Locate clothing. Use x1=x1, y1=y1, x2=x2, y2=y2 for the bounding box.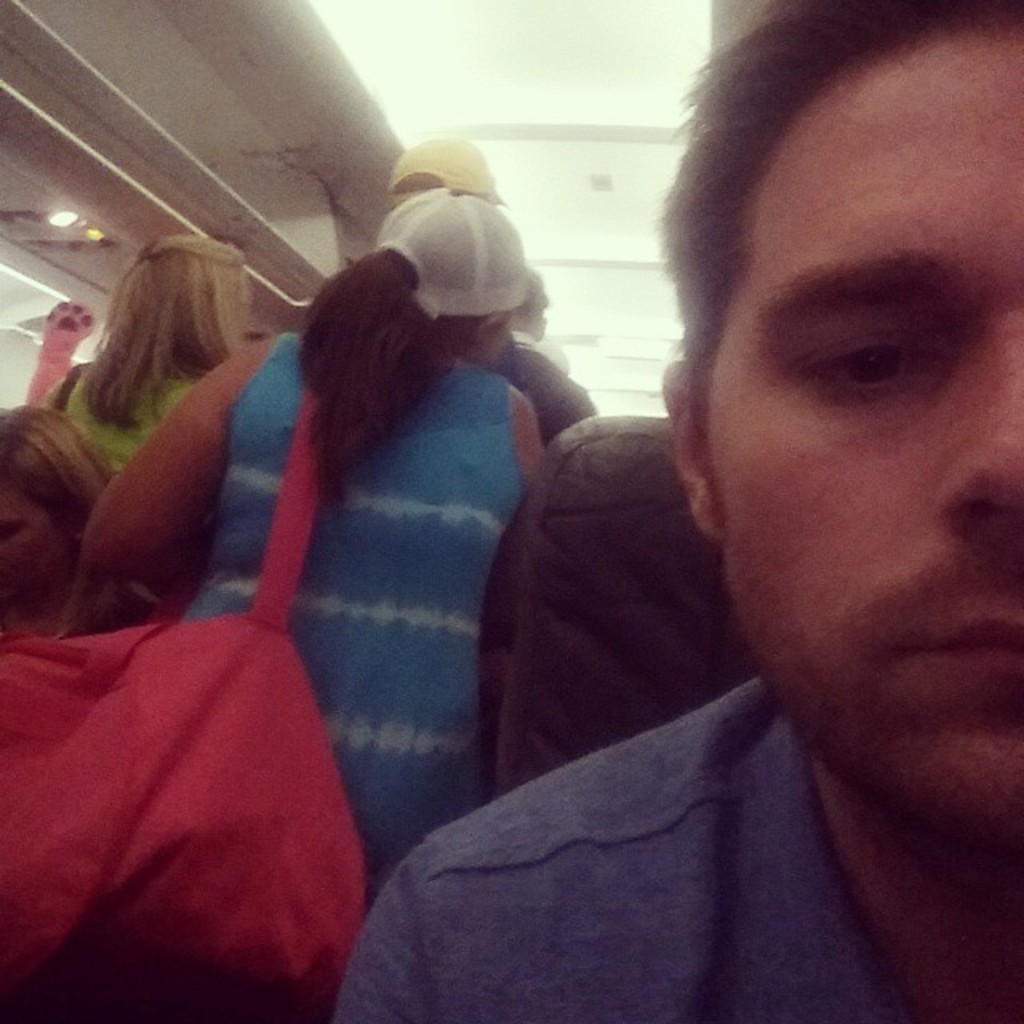
x1=54, y1=582, x2=160, y2=638.
